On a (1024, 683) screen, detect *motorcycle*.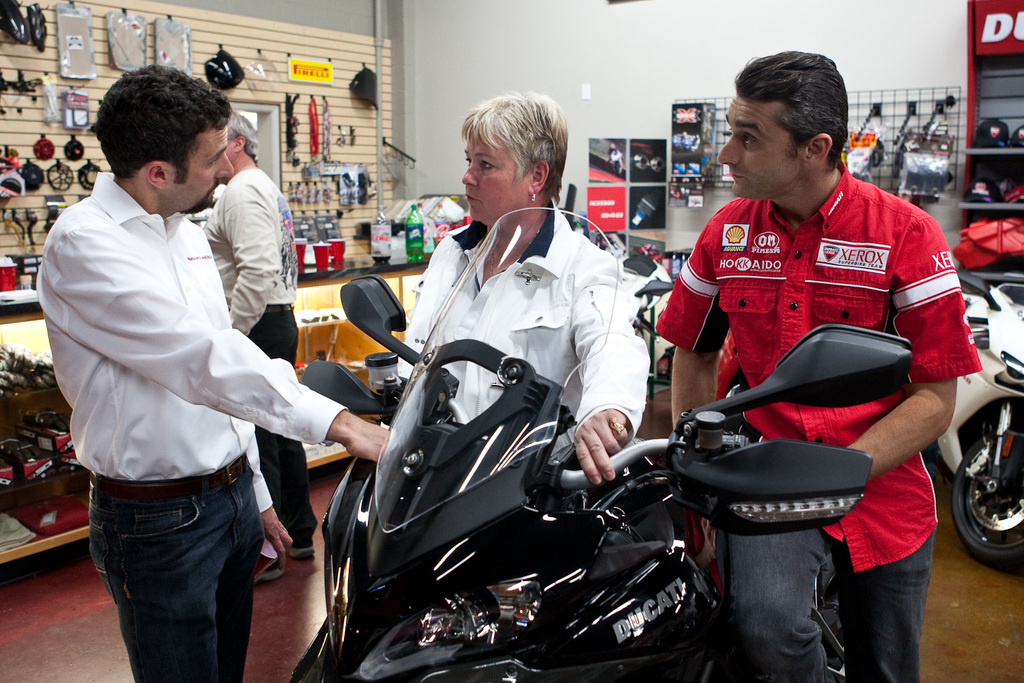
<bbox>287, 207, 911, 682</bbox>.
